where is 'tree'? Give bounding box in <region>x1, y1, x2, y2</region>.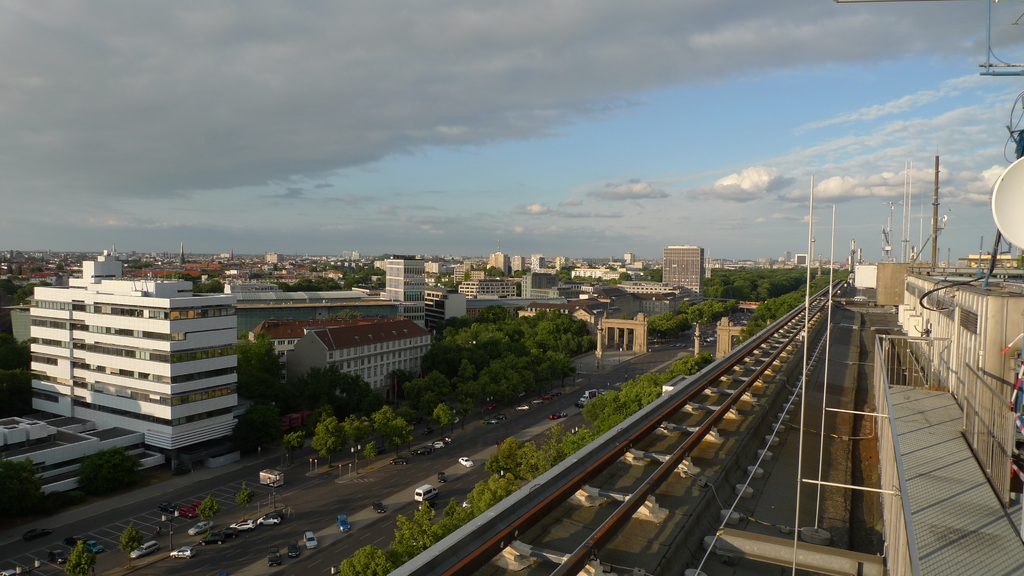
<region>535, 307, 595, 355</region>.
